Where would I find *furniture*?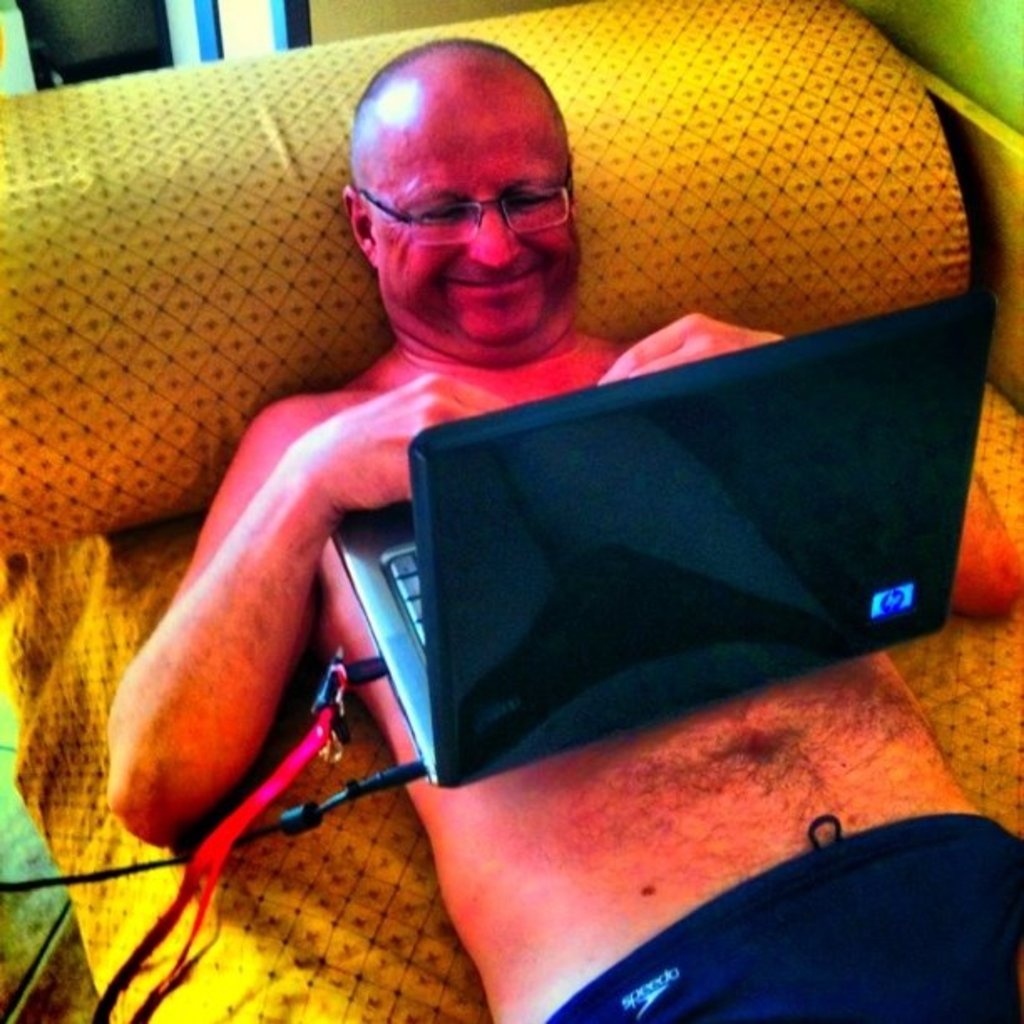
At box(0, 0, 1022, 1022).
